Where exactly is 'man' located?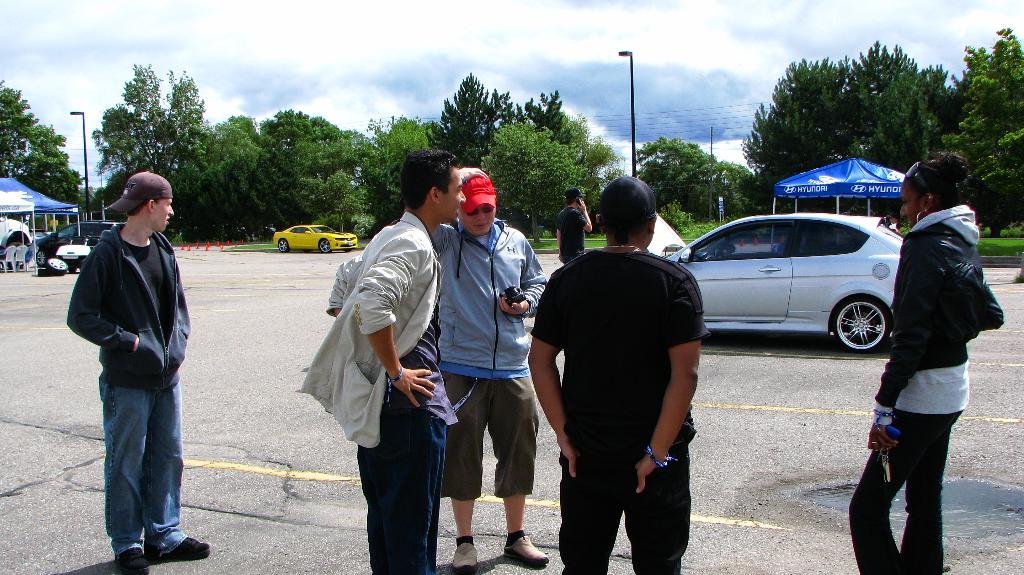
Its bounding box is [left=426, top=159, right=551, bottom=574].
